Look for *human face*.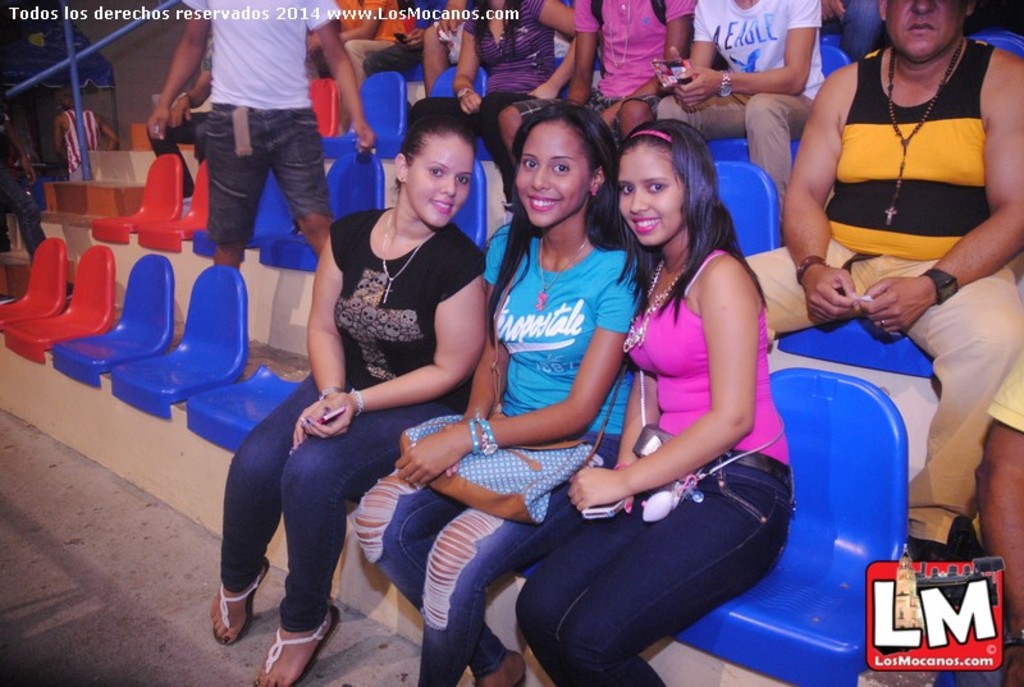
Found: 408 133 474 226.
